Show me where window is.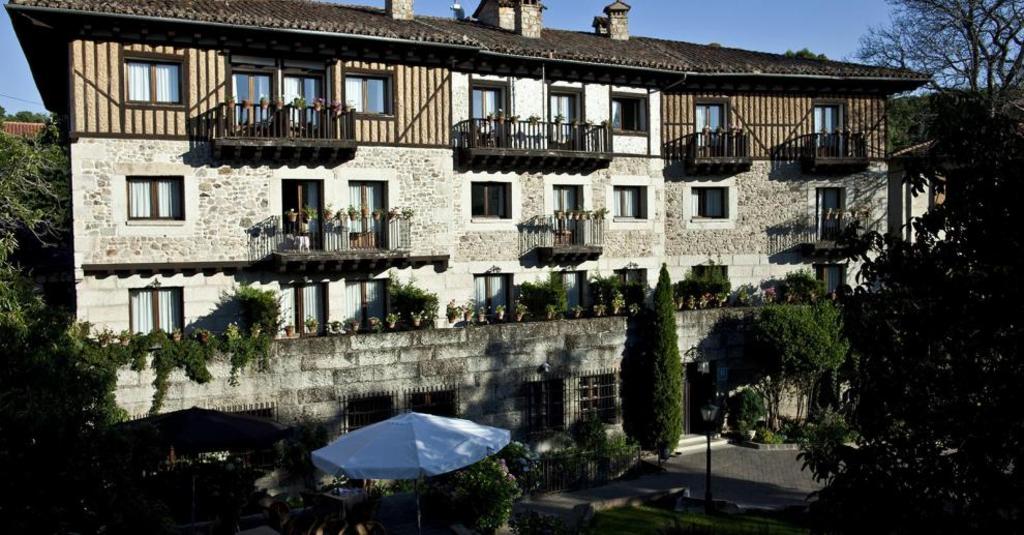
window is at 613:92:652:148.
